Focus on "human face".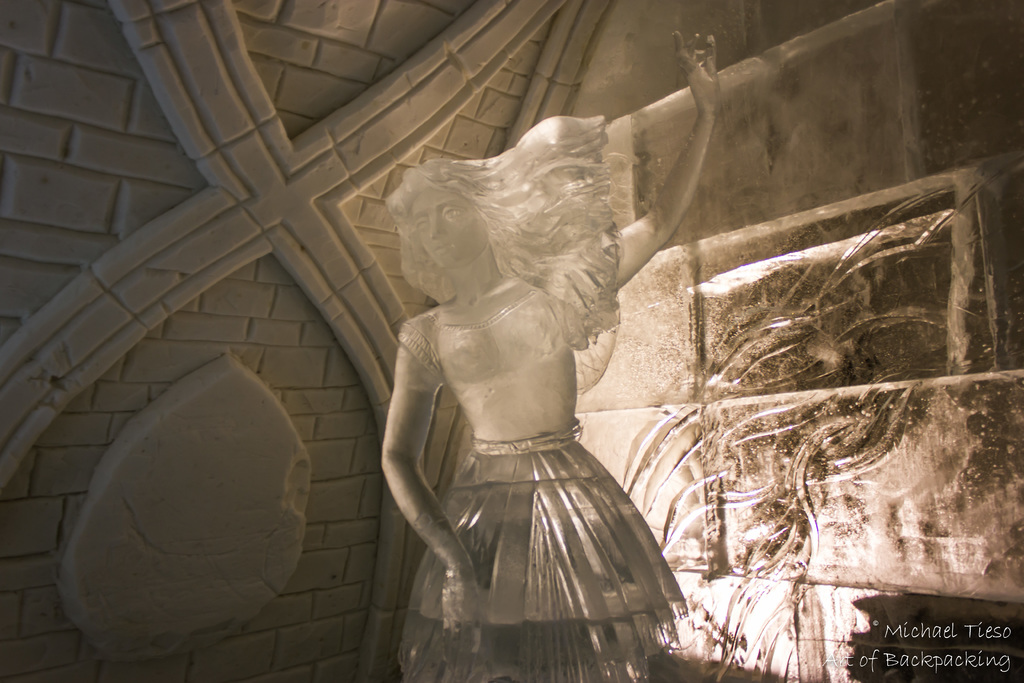
Focused at 410:190:492:268.
